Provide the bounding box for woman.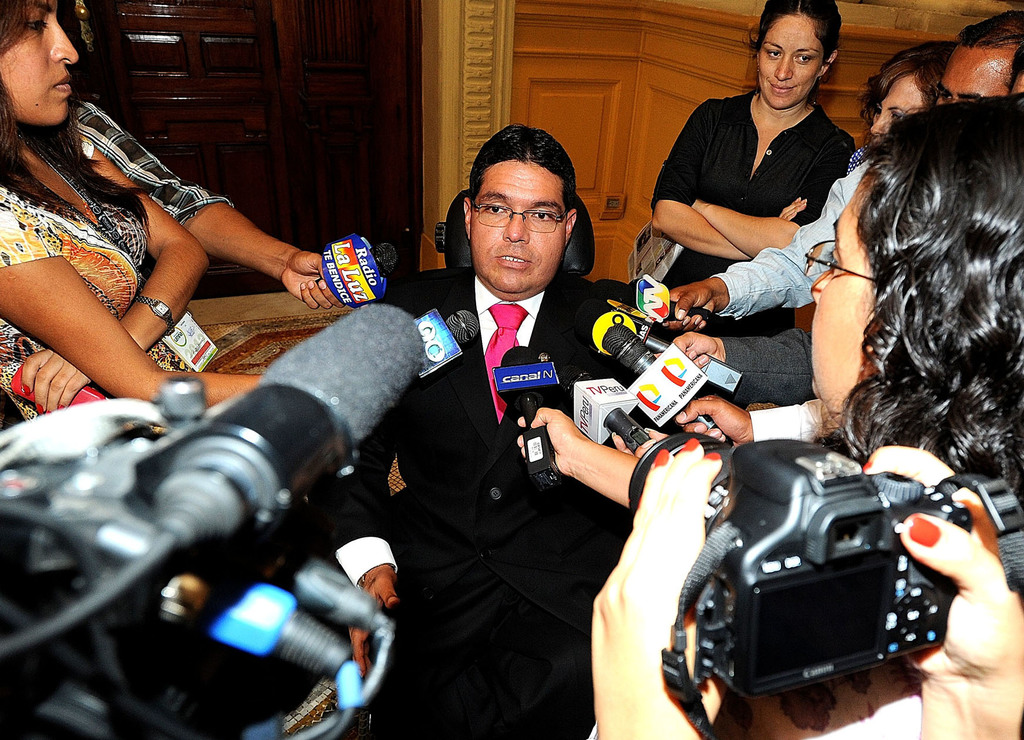
detection(0, 0, 270, 420).
